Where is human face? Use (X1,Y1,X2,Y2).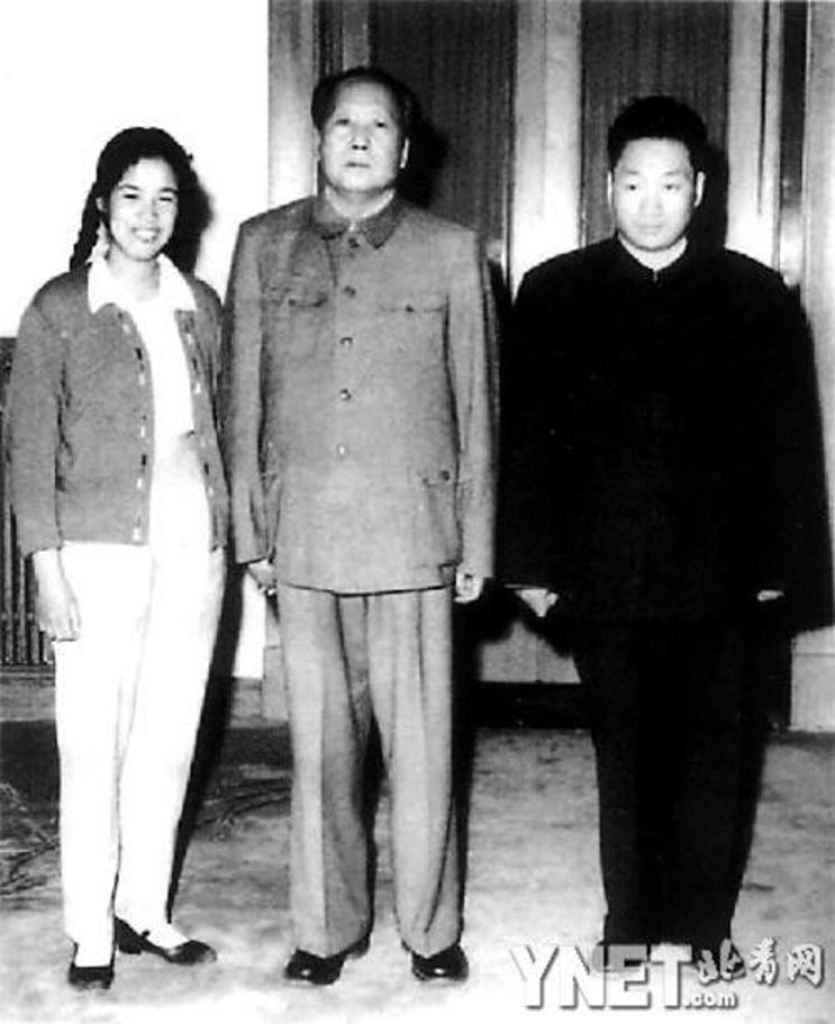
(110,157,180,264).
